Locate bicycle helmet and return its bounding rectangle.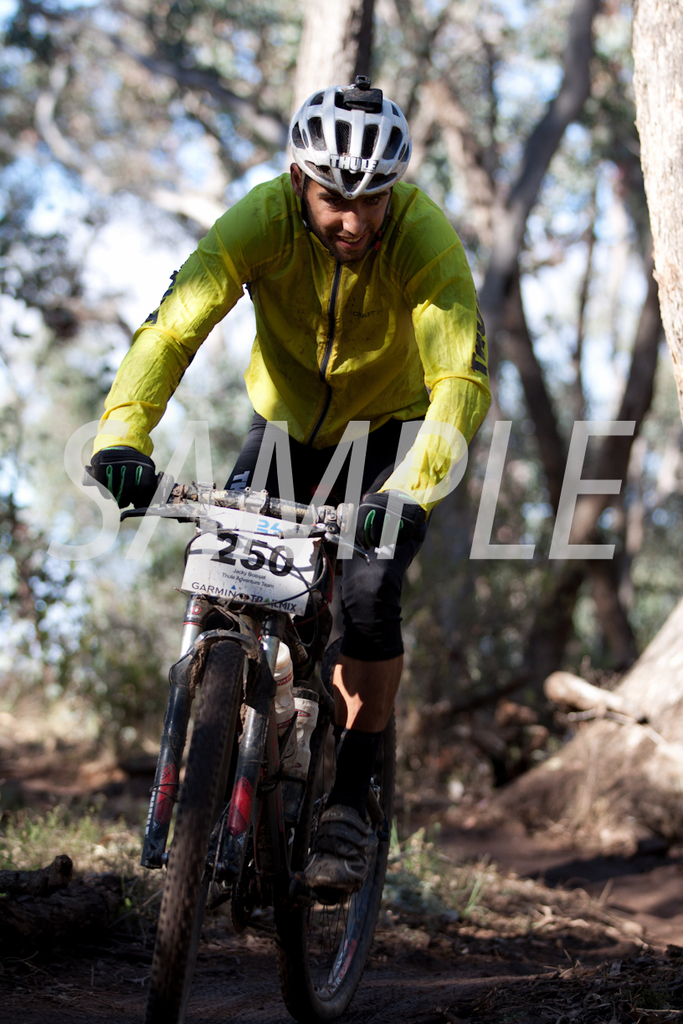
(290,82,413,200).
